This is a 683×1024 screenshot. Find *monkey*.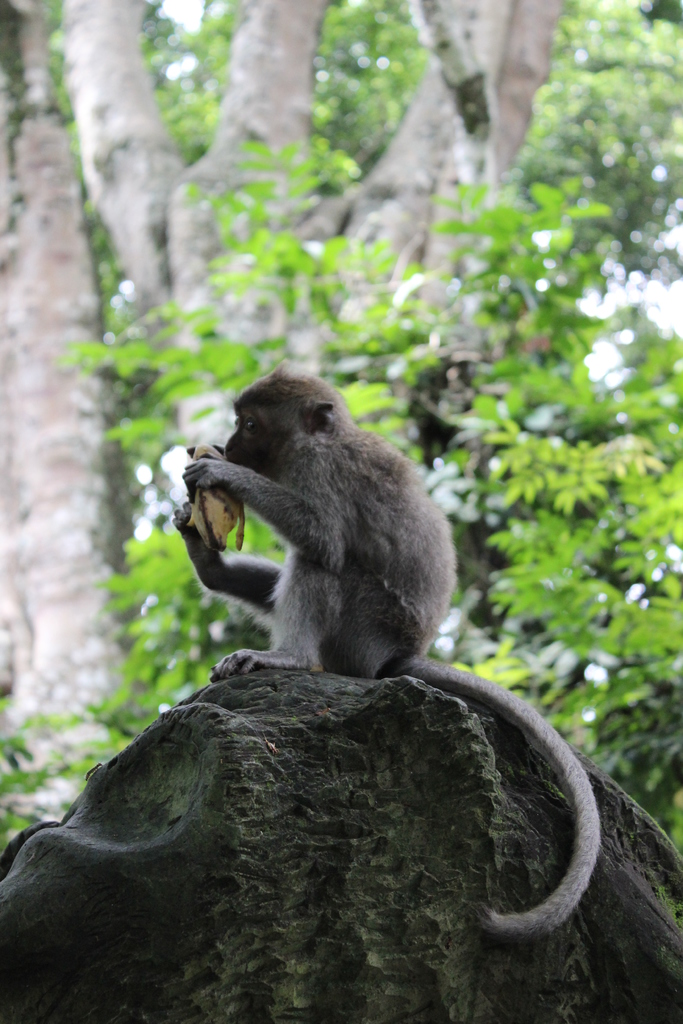
Bounding box: rect(170, 365, 607, 944).
